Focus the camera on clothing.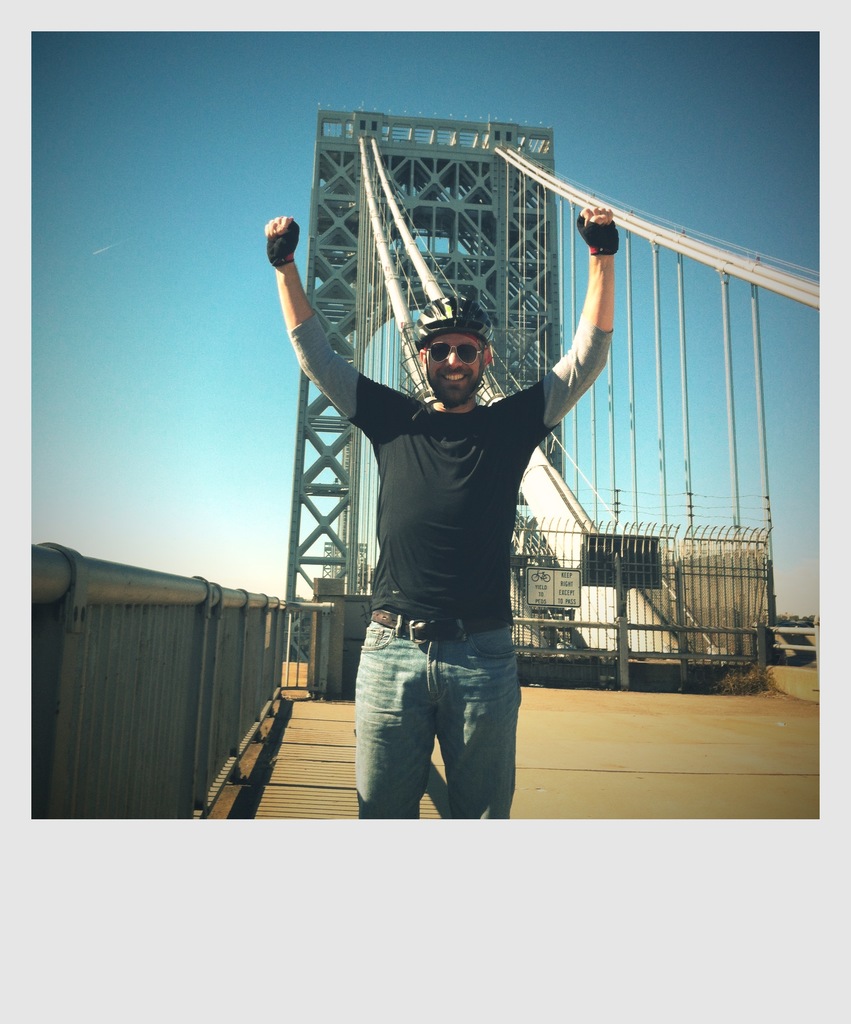
Focus region: x1=284, y1=321, x2=615, y2=822.
